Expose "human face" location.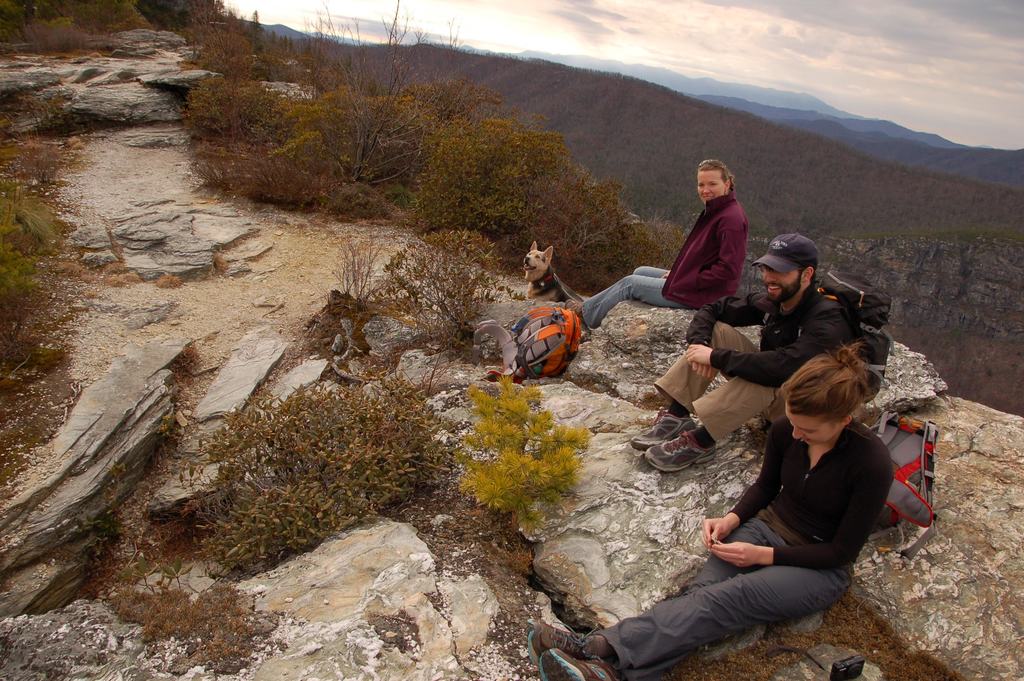
Exposed at rect(763, 268, 794, 299).
